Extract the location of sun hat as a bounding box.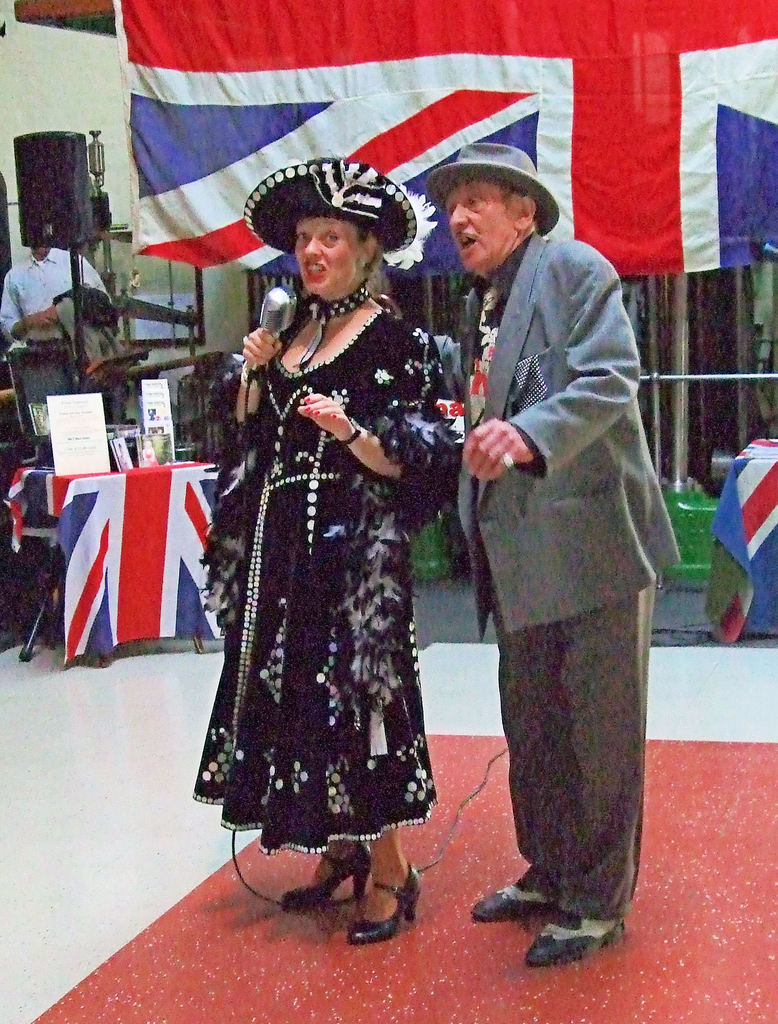
<region>238, 154, 436, 277</region>.
